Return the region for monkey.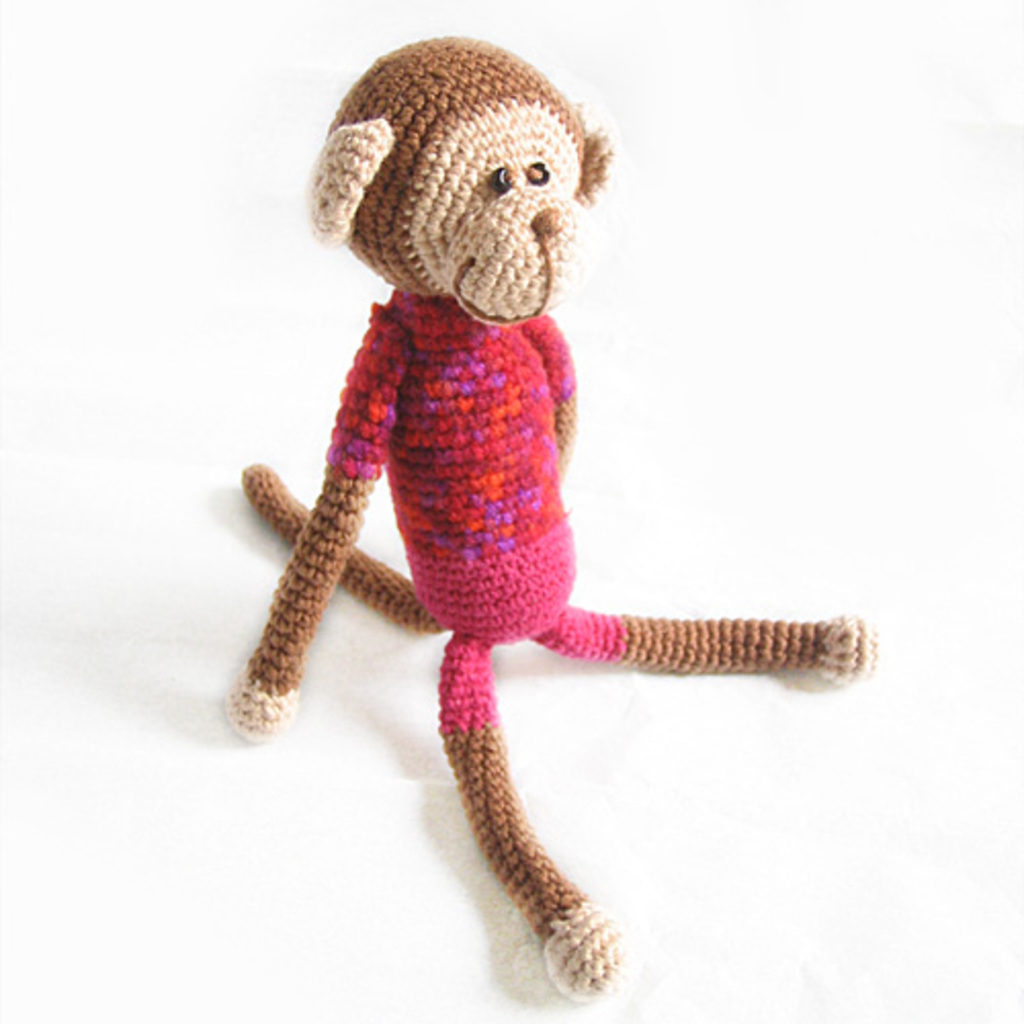
229, 37, 879, 997.
